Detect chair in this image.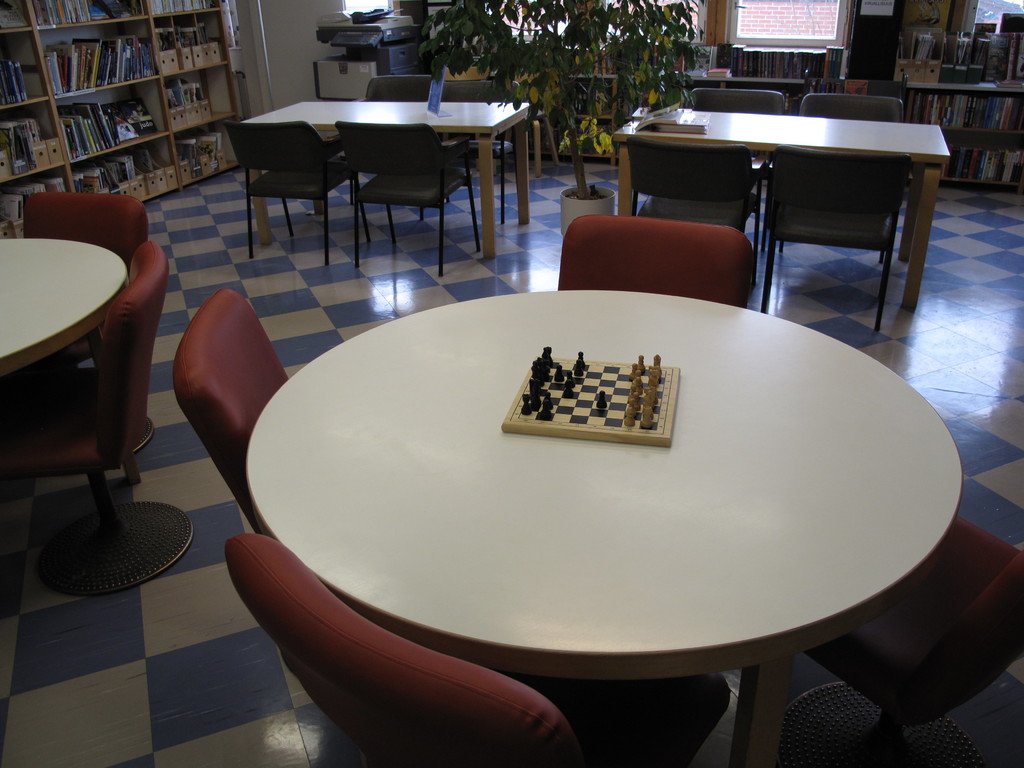
Detection: [689, 82, 787, 114].
